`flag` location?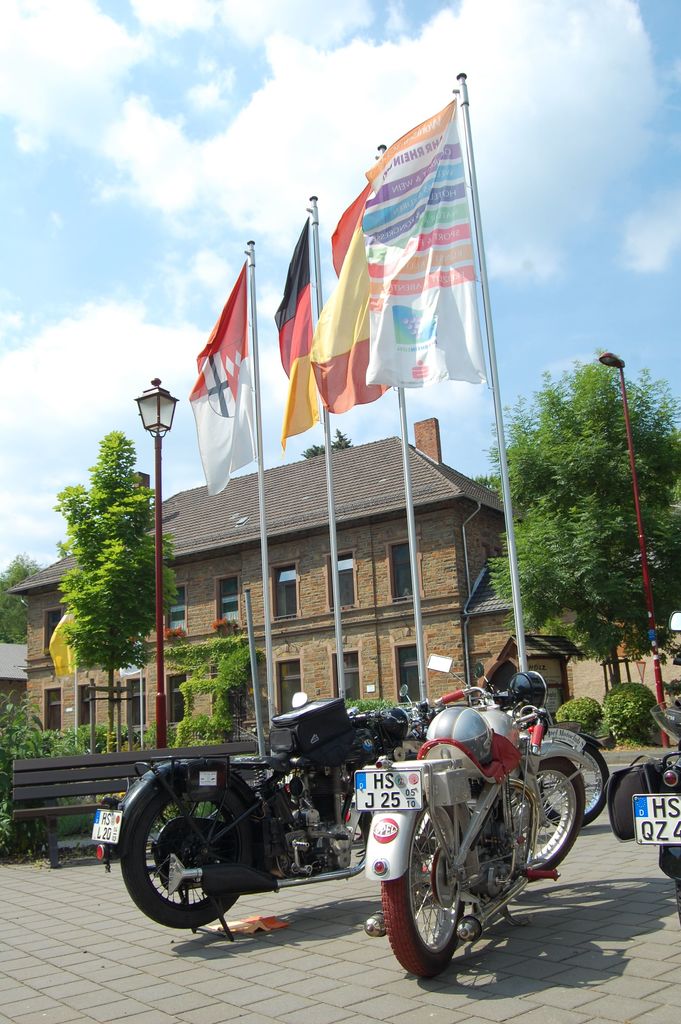
select_region(356, 95, 496, 388)
